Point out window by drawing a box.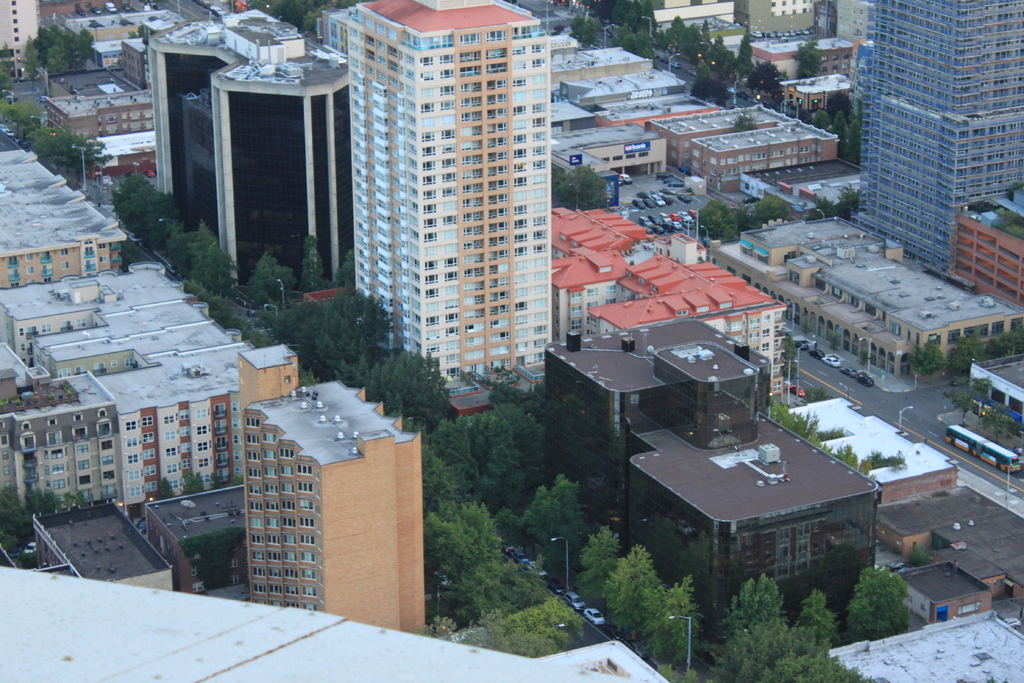
detection(514, 162, 526, 172).
